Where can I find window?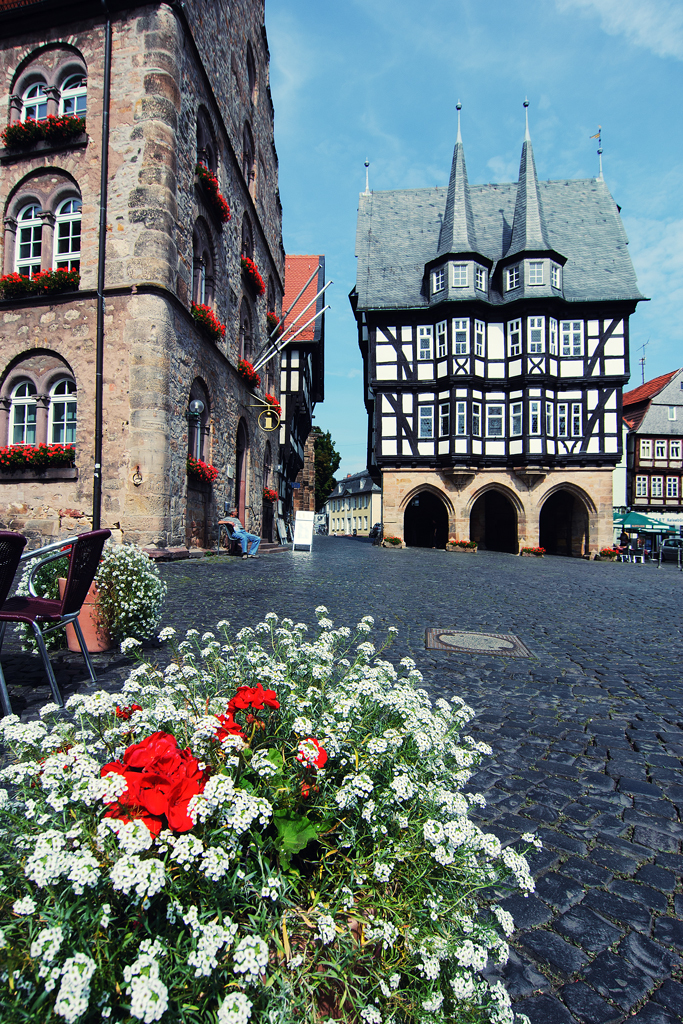
You can find it at pyautogui.locateOnScreen(415, 398, 433, 437).
